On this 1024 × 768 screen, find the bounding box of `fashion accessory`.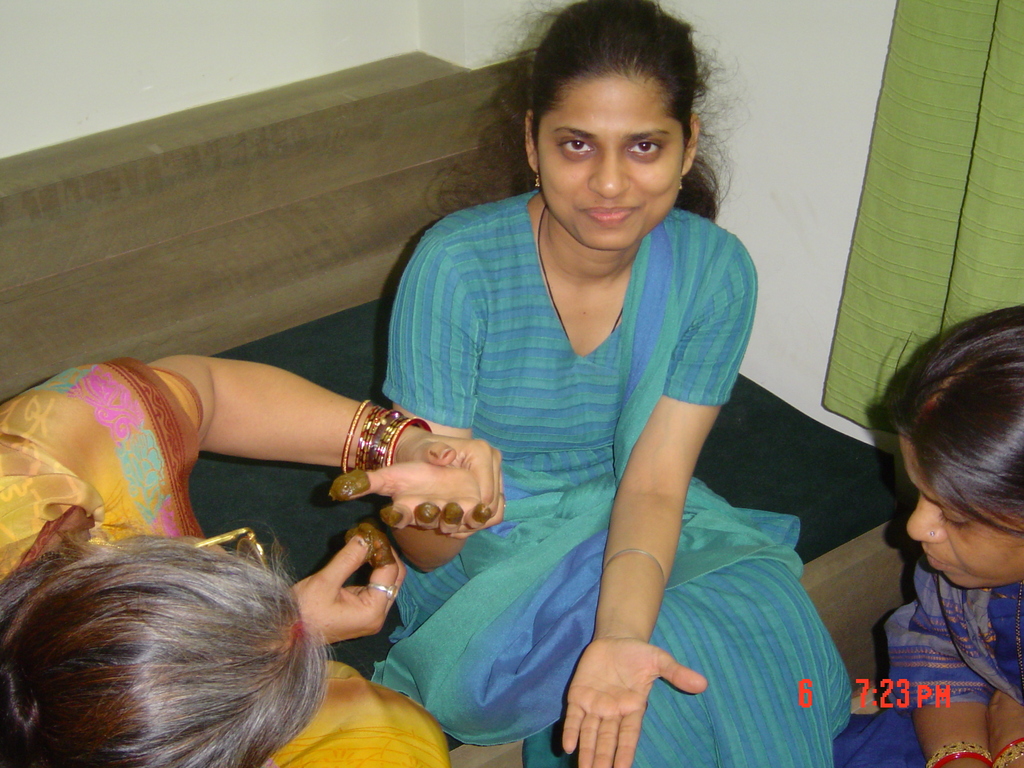
Bounding box: box(349, 401, 420, 474).
